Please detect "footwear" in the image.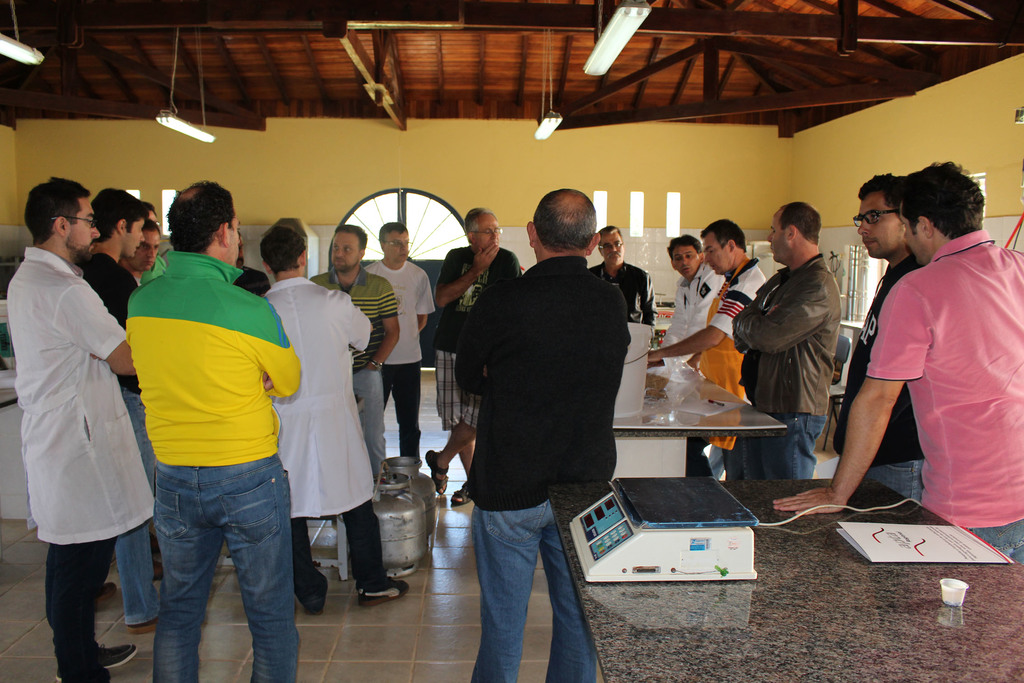
{"x1": 305, "y1": 604, "x2": 324, "y2": 616}.
